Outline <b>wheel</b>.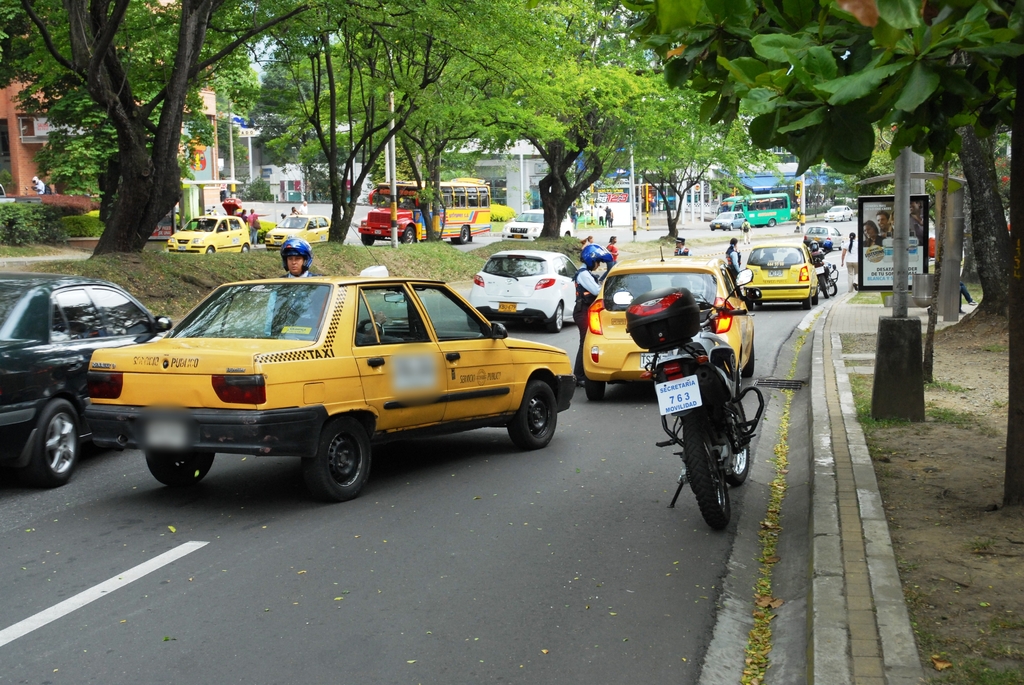
Outline: bbox(145, 446, 218, 482).
